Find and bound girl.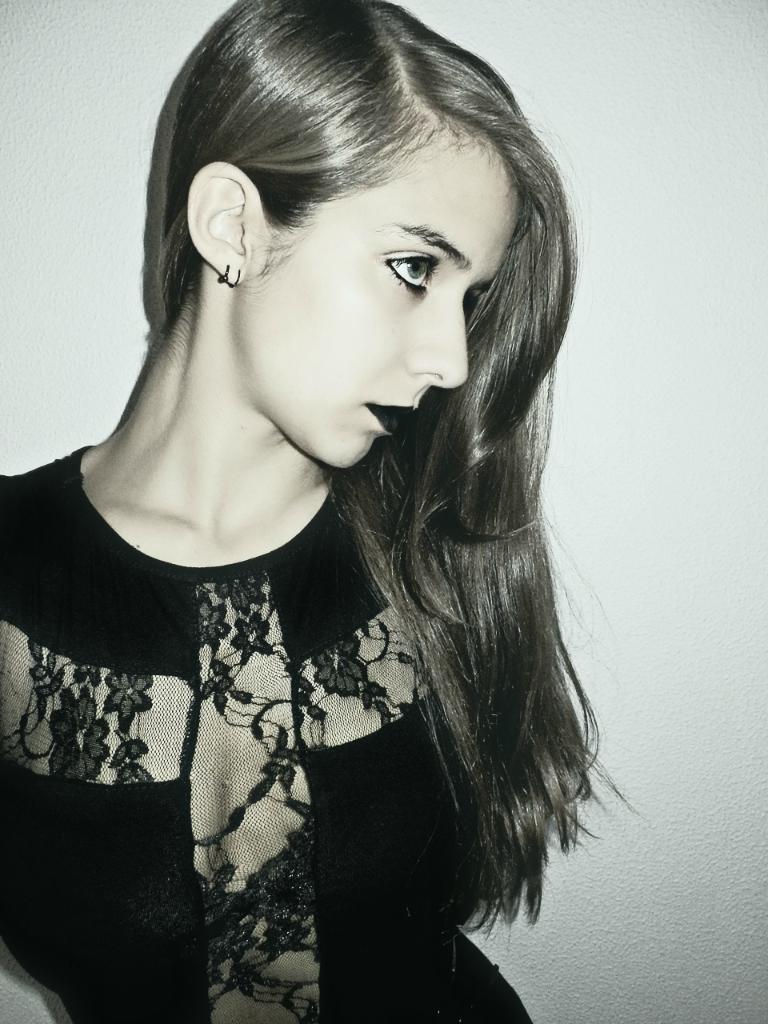
Bound: box(0, 0, 634, 1023).
